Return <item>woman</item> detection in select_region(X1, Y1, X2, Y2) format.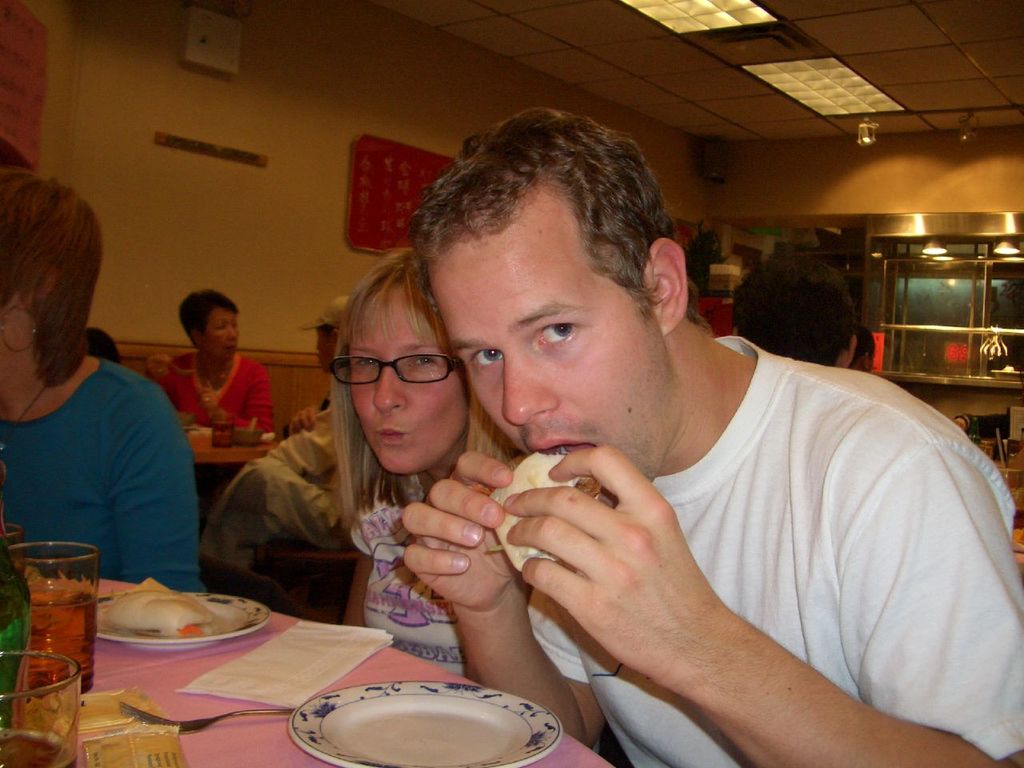
select_region(146, 284, 268, 446).
